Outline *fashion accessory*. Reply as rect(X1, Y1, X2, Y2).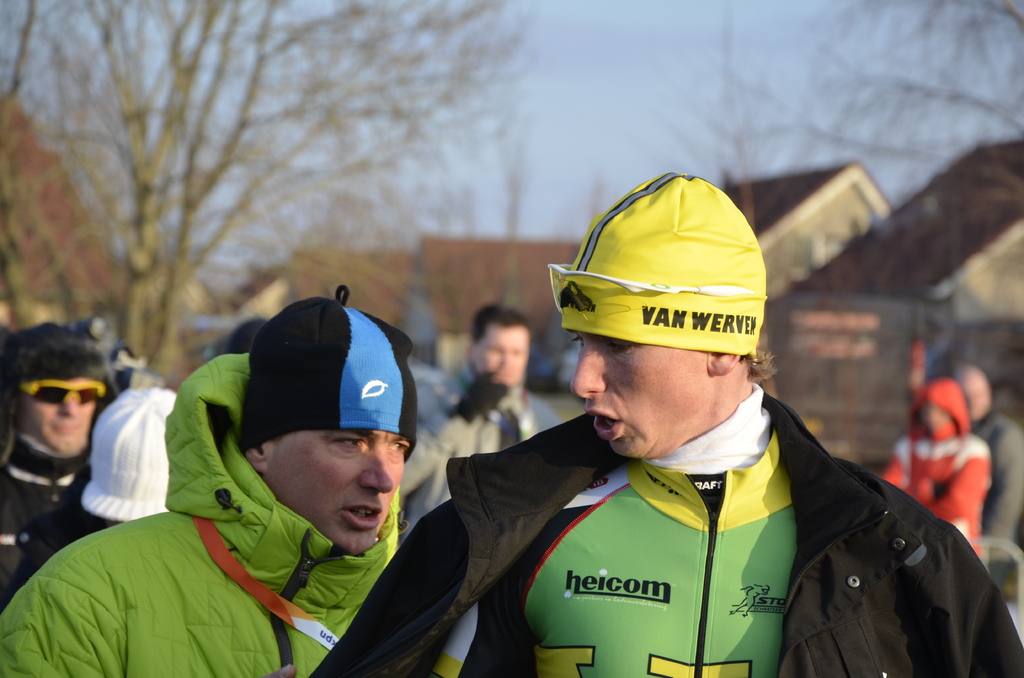
rect(545, 158, 789, 350).
